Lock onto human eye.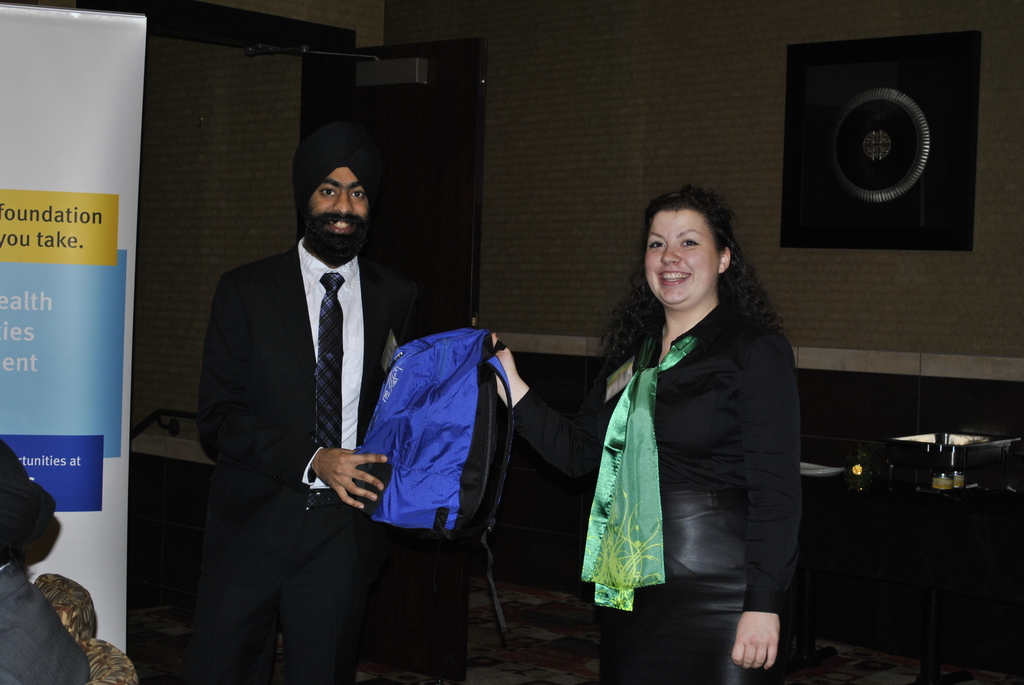
Locked: l=346, t=187, r=365, b=200.
